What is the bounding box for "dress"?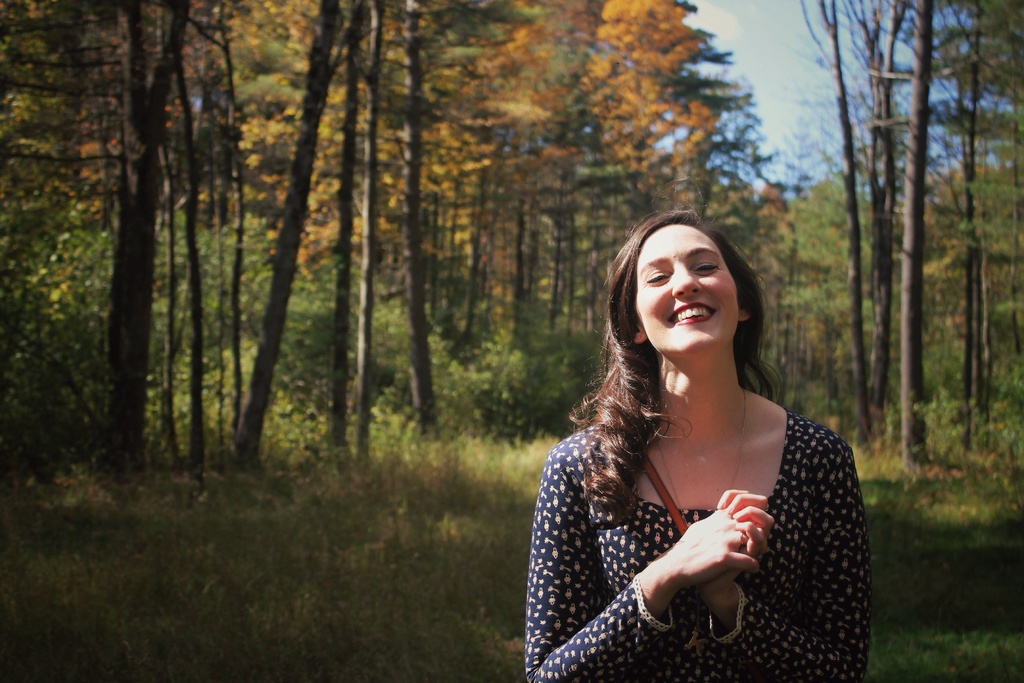
box(524, 411, 871, 682).
